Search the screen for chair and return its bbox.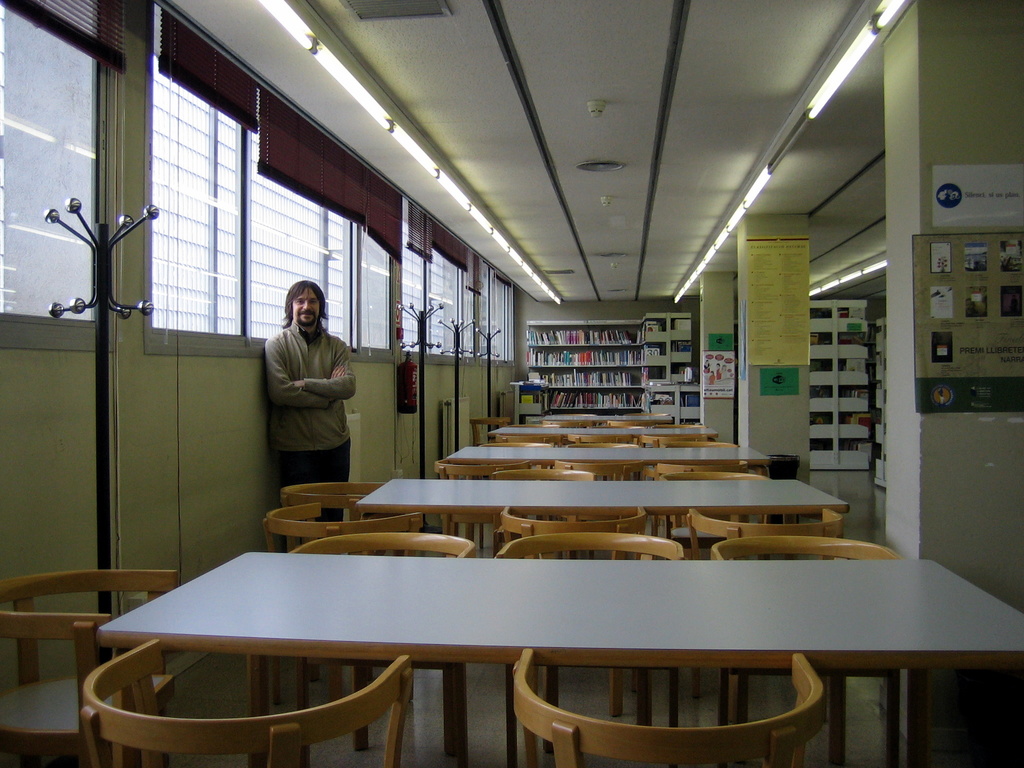
Found: rect(564, 440, 637, 447).
